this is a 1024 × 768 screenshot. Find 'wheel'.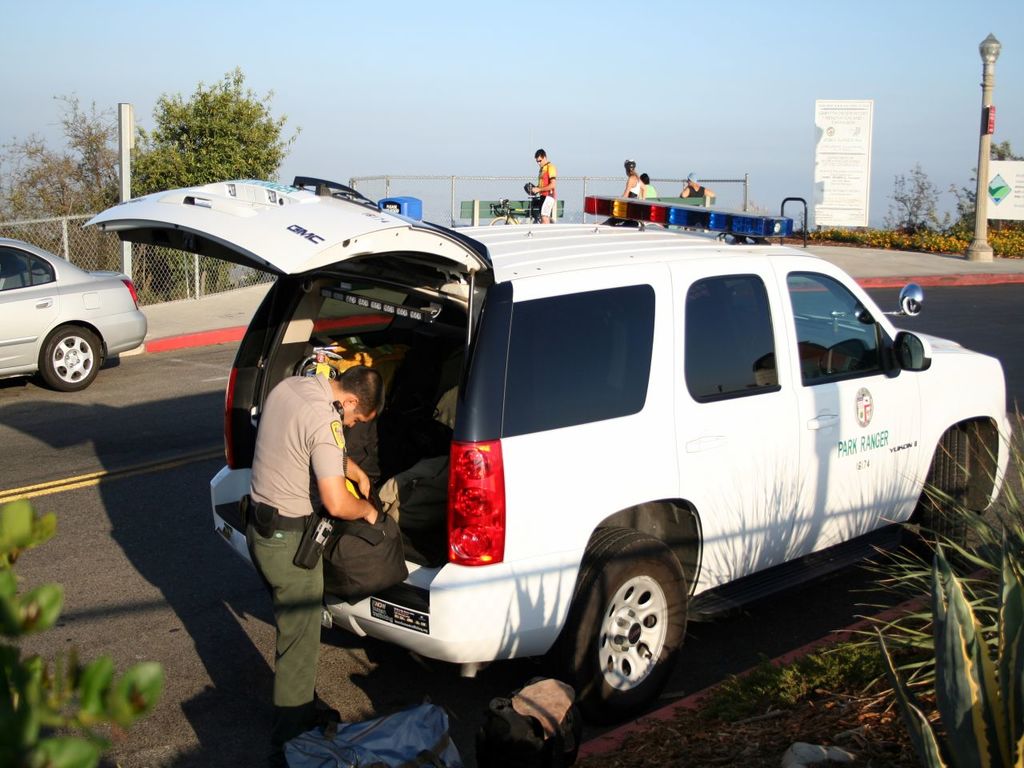
Bounding box: 530:519:691:726.
